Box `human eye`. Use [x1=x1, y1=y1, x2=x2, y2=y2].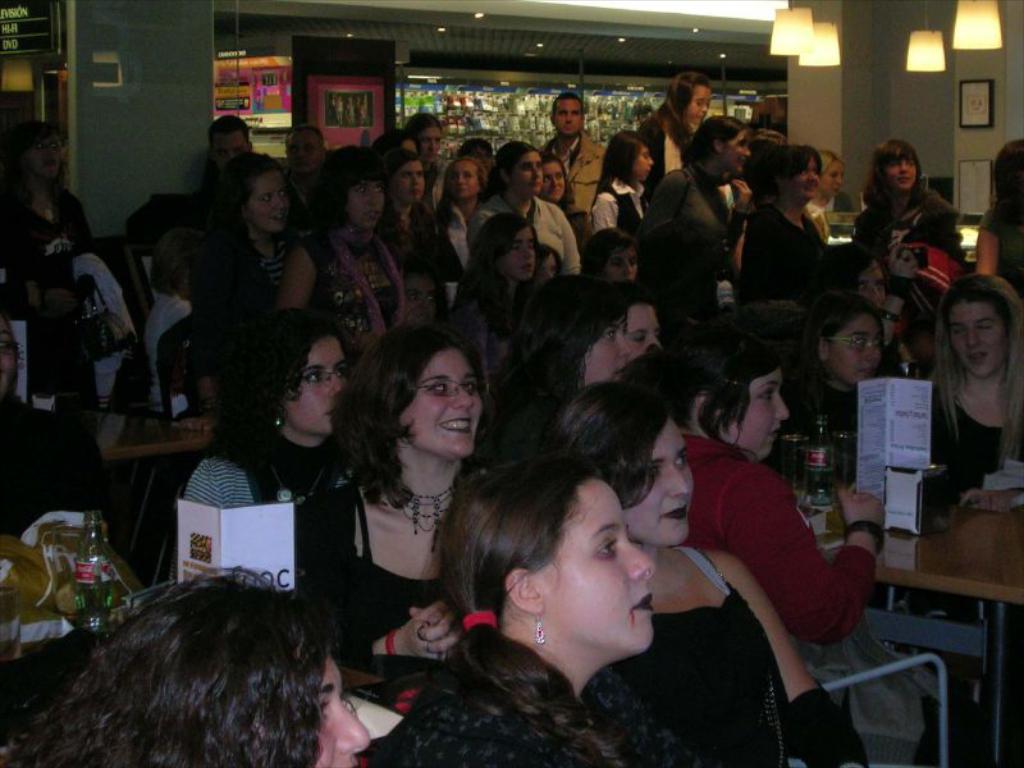
[x1=425, y1=383, x2=452, y2=396].
